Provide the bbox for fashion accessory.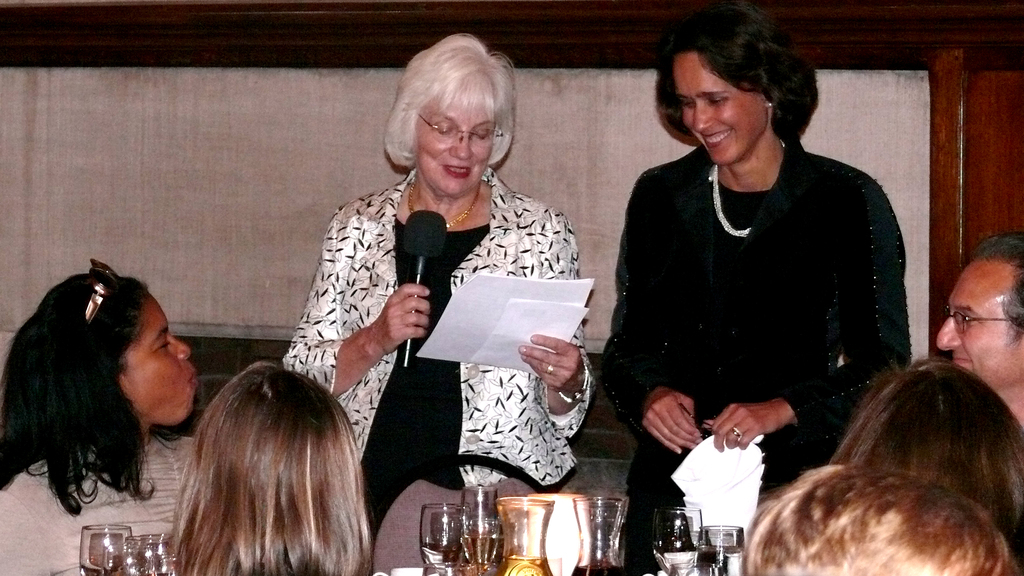
[left=85, top=258, right=120, bottom=319].
